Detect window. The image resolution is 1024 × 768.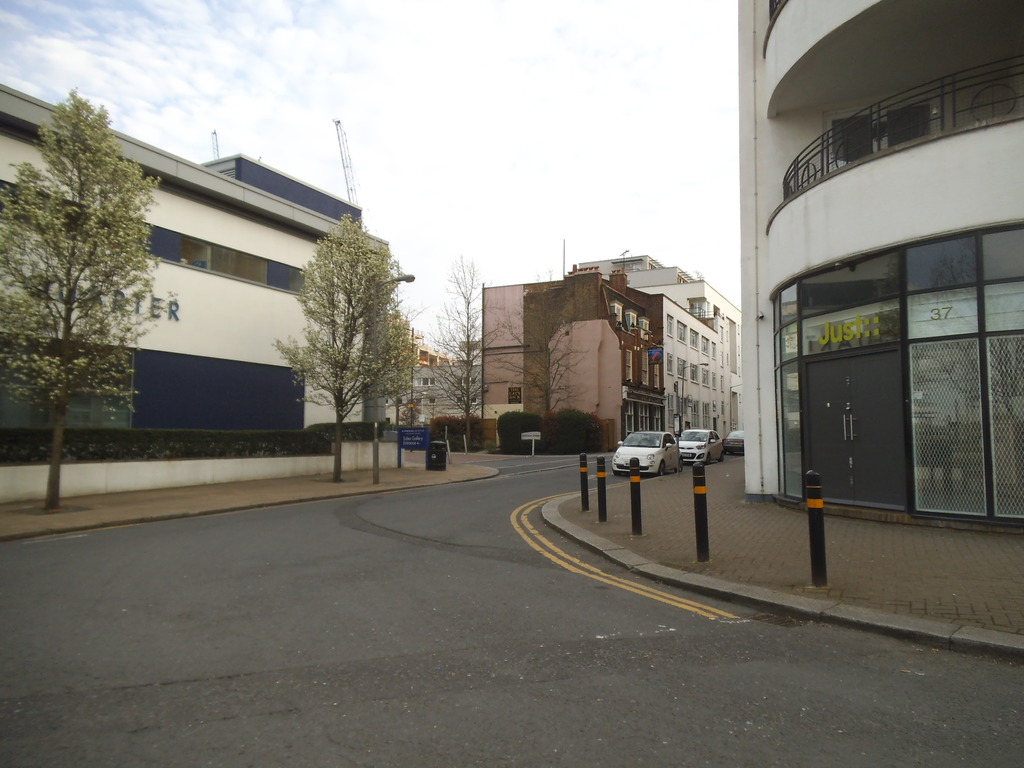
<box>653,362,660,389</box>.
